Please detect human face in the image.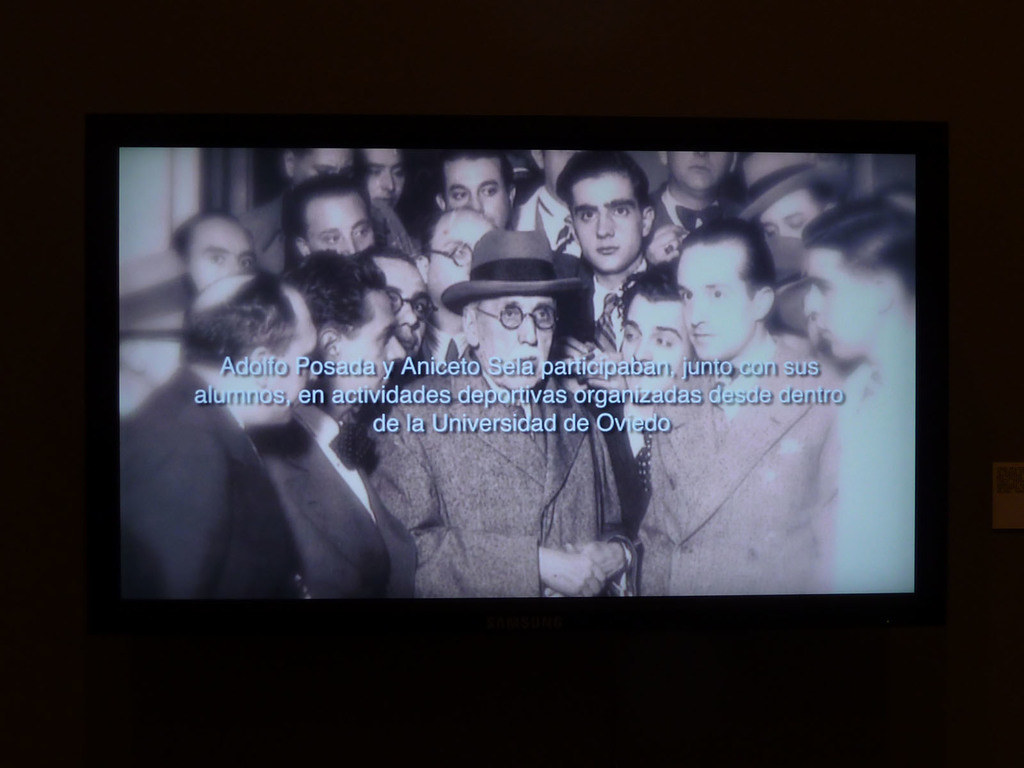
(668,148,732,193).
